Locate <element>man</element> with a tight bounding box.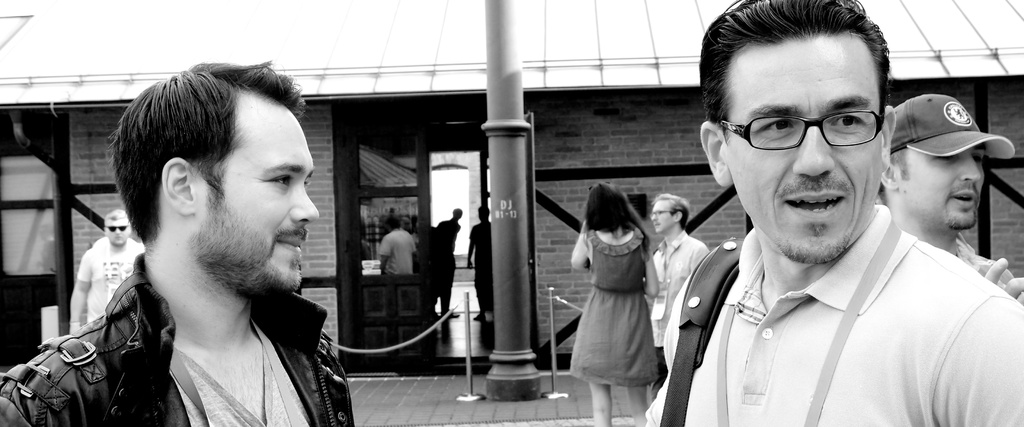
<bbox>0, 66, 365, 426</bbox>.
